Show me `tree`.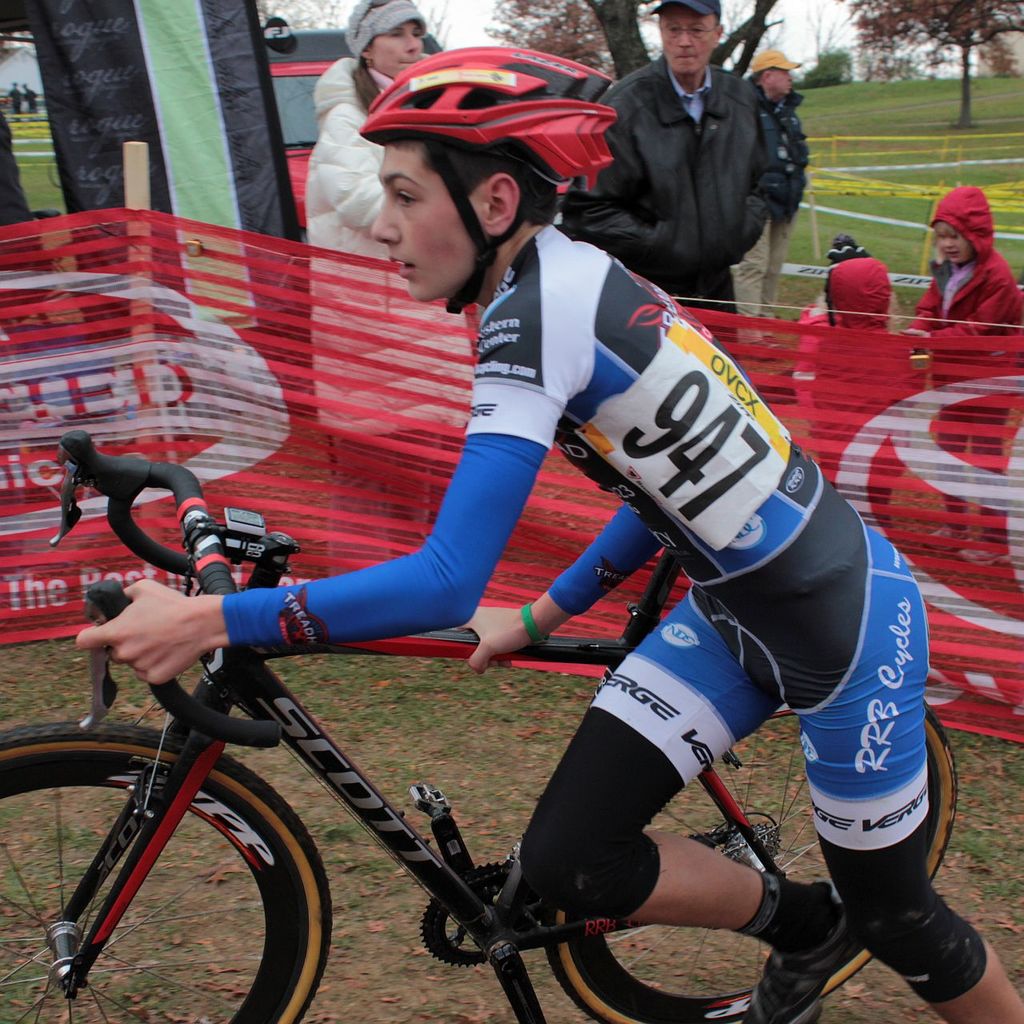
`tree` is here: [x1=478, y1=0, x2=669, y2=78].
